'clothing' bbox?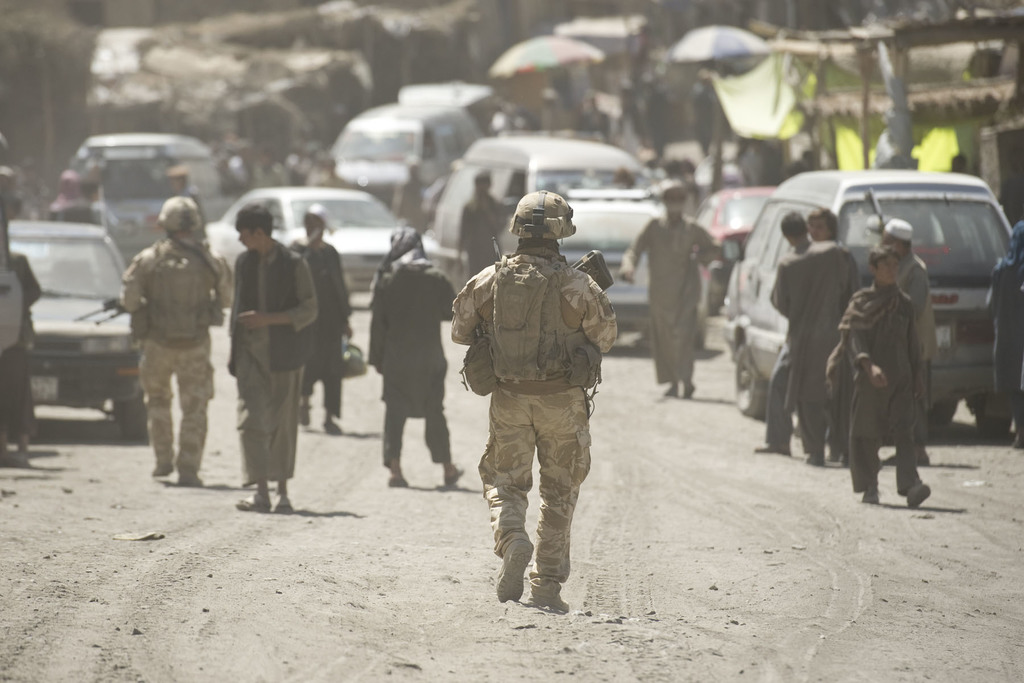
{"left": 0, "top": 257, "right": 38, "bottom": 446}
